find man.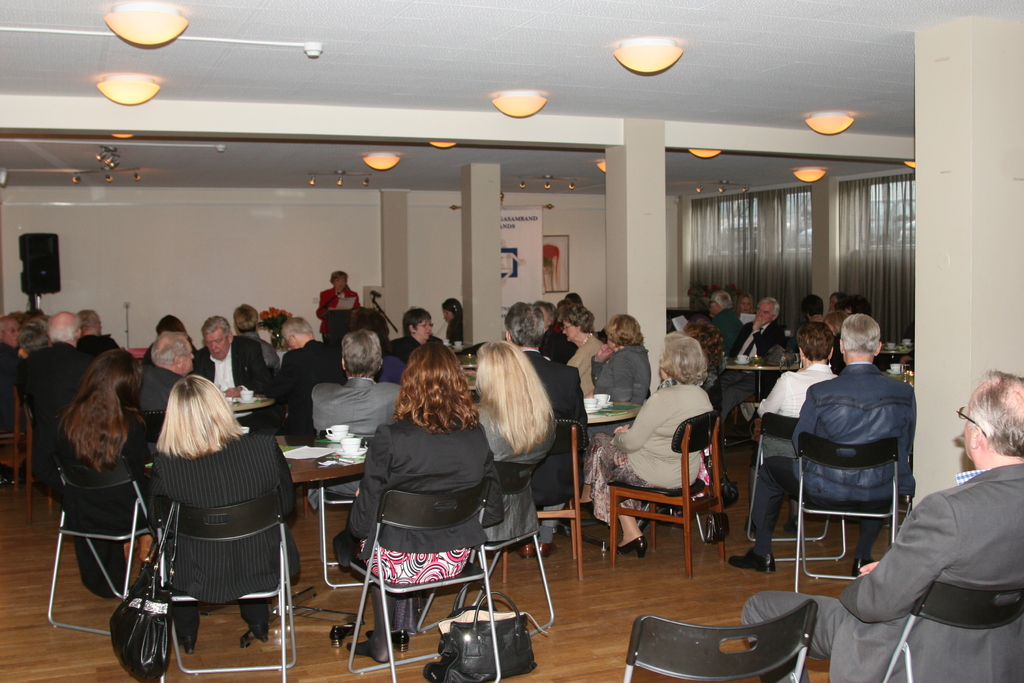
l=708, t=296, r=792, b=428.
